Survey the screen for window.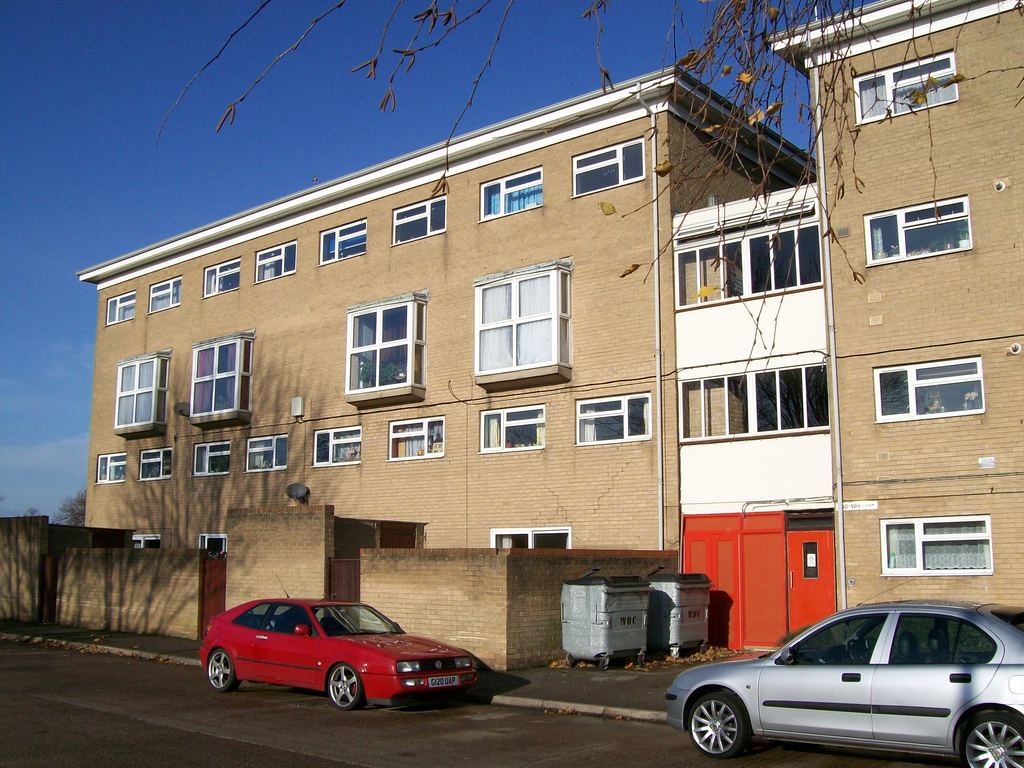
Survey found: box(576, 388, 652, 443).
